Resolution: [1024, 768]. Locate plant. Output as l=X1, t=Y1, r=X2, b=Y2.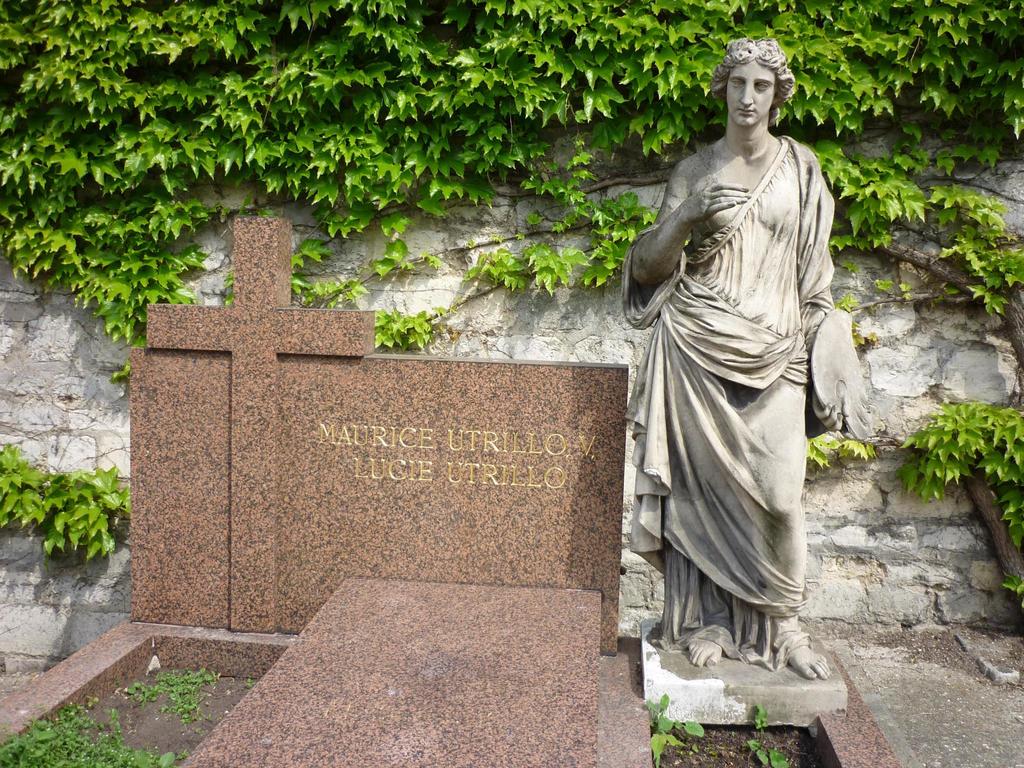
l=746, t=691, r=781, b=764.
